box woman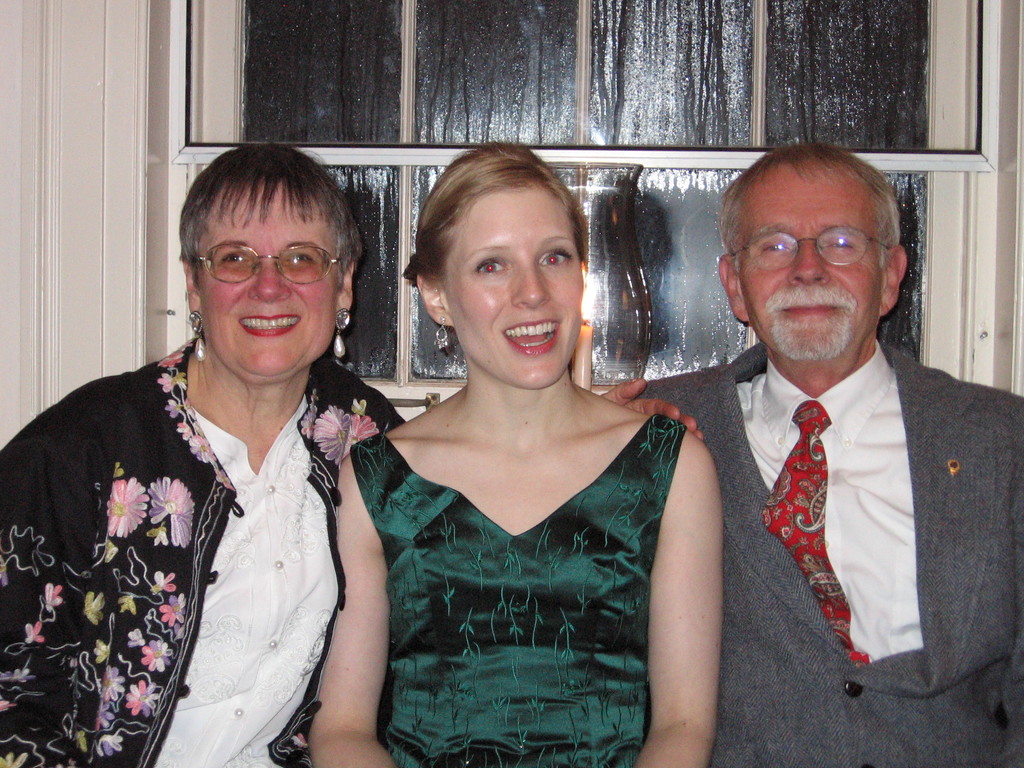
(left=0, top=144, right=705, bottom=767)
